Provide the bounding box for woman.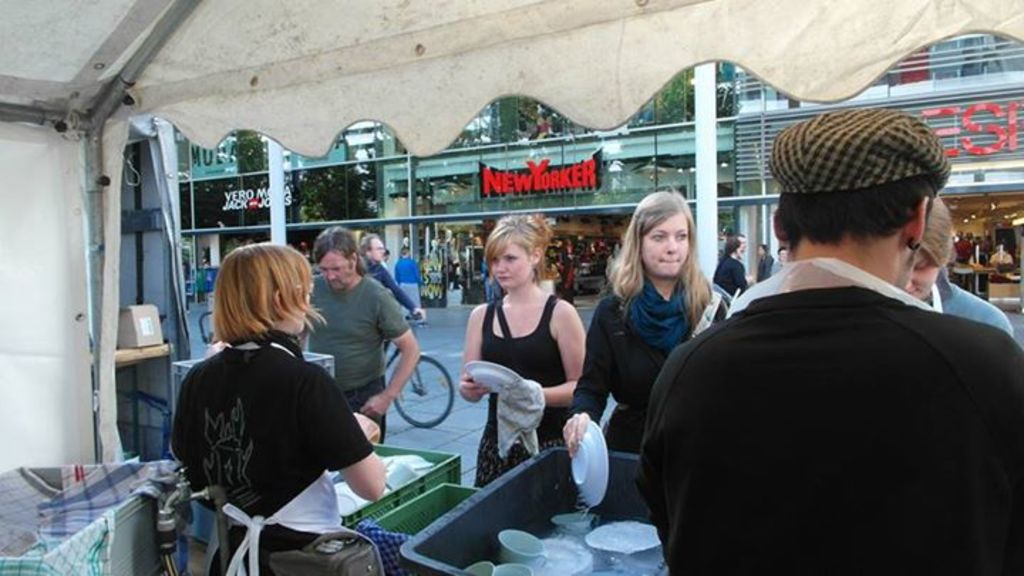
bbox=(714, 236, 741, 304).
